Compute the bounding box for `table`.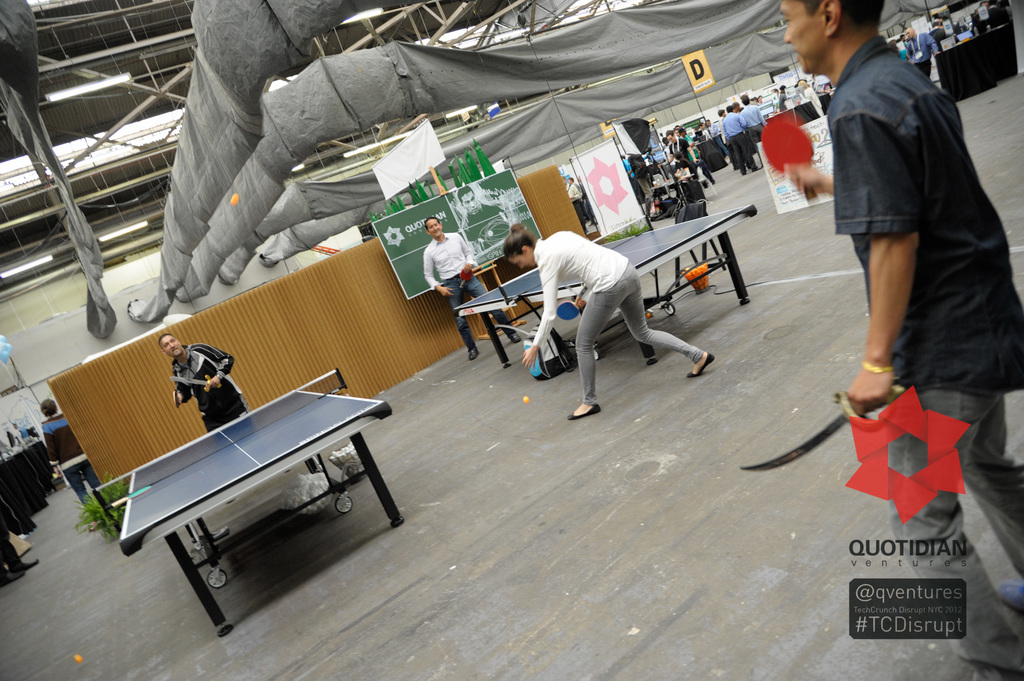
[x1=116, y1=405, x2=409, y2=591].
